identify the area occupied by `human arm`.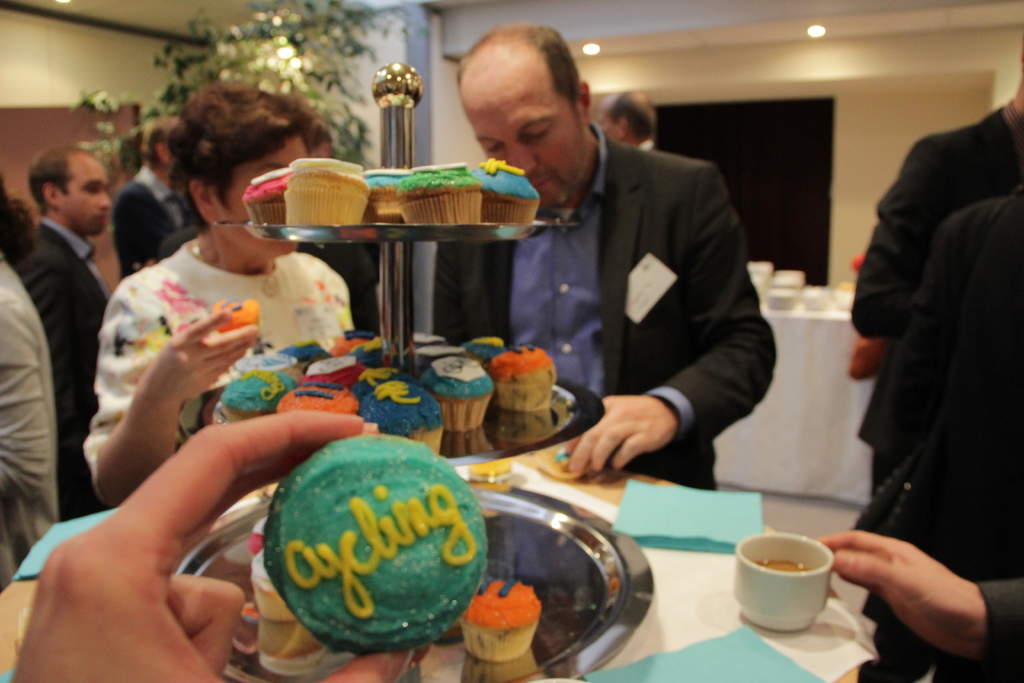
Area: Rect(108, 268, 252, 511).
